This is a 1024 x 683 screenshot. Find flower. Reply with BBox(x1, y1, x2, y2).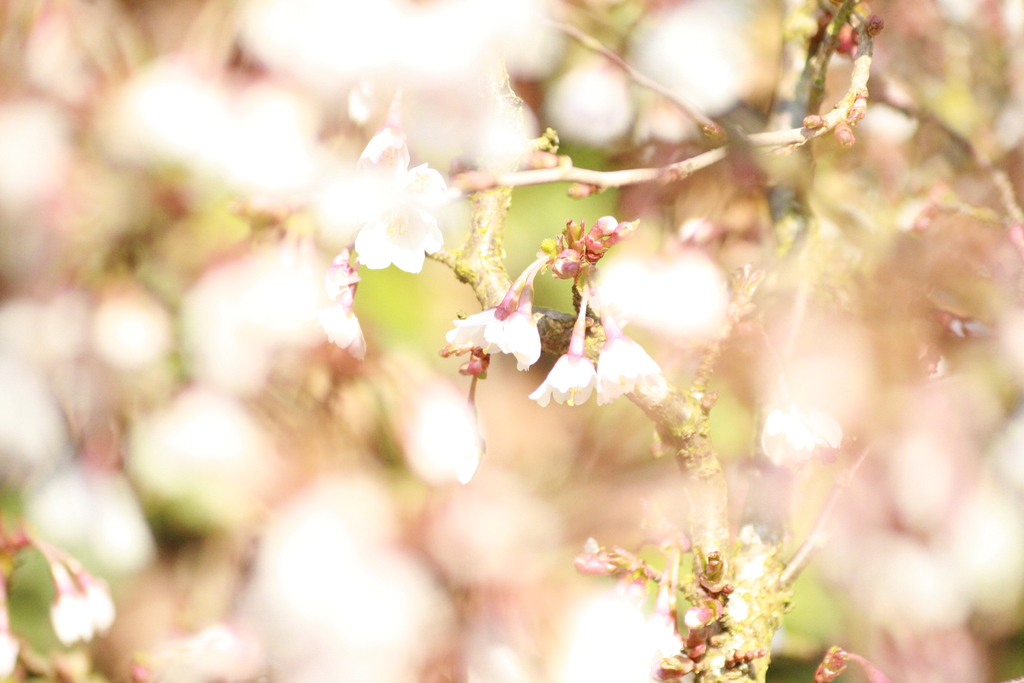
BBox(858, 84, 917, 140).
